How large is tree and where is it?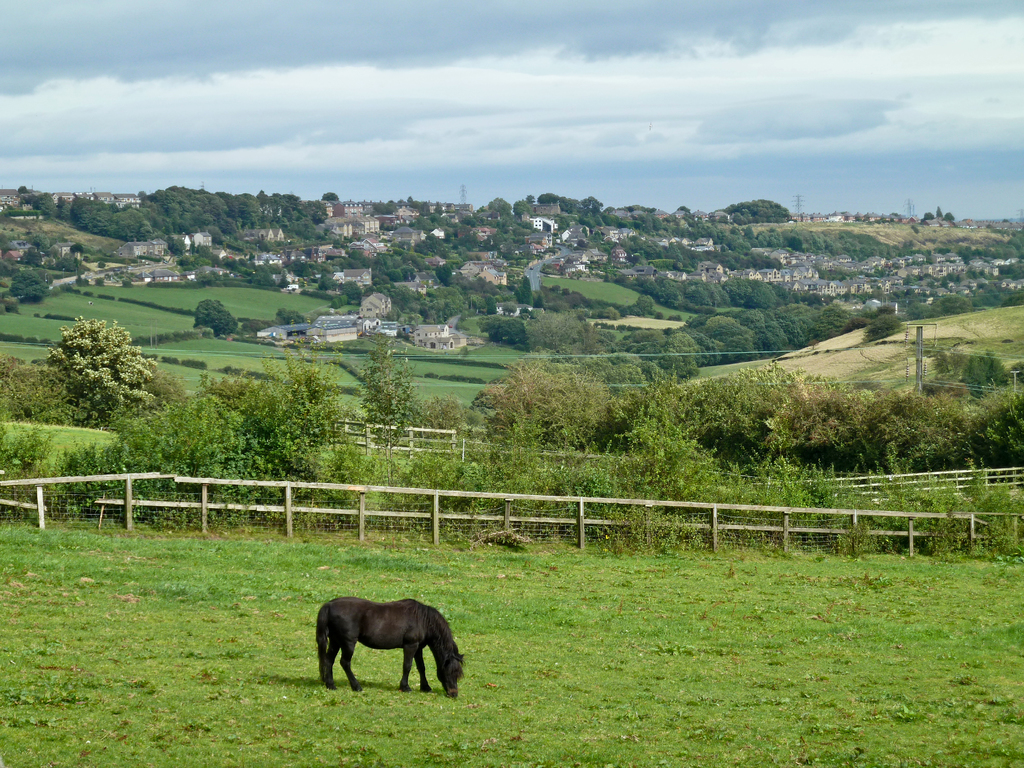
Bounding box: l=984, t=223, r=995, b=230.
